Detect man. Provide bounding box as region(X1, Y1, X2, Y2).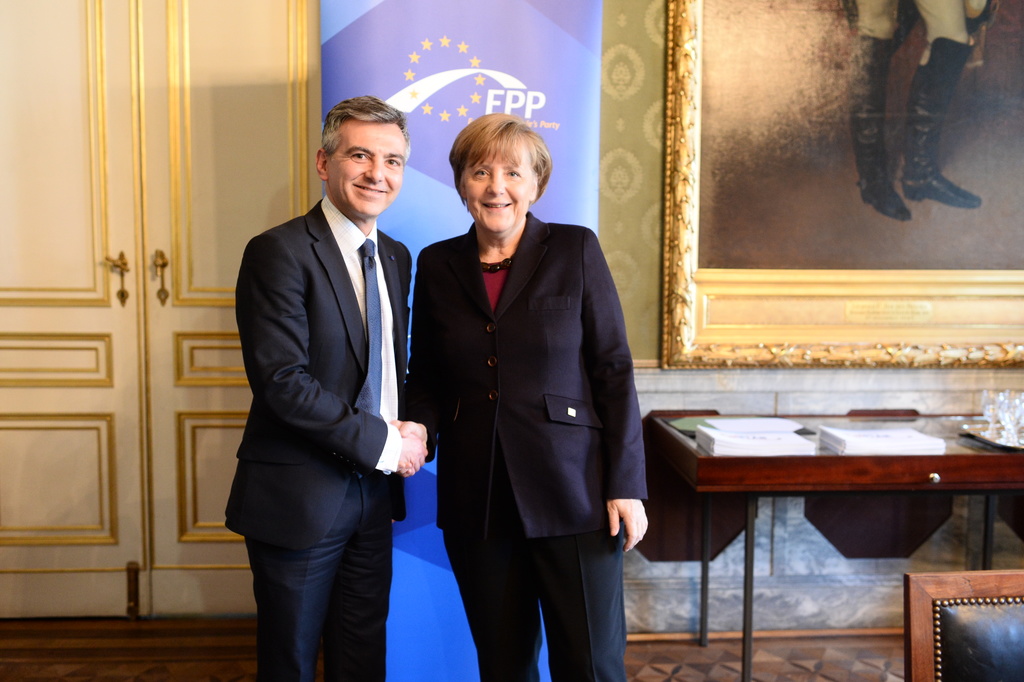
region(222, 74, 436, 674).
